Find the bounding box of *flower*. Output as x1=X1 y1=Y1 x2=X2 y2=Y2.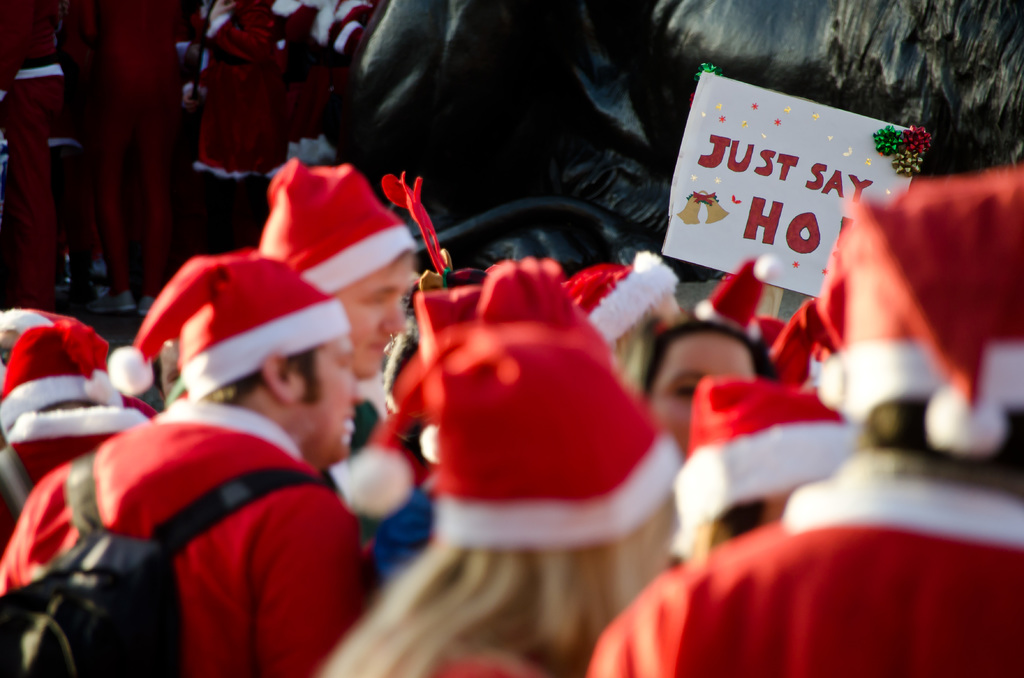
x1=868 y1=129 x2=896 y2=156.
